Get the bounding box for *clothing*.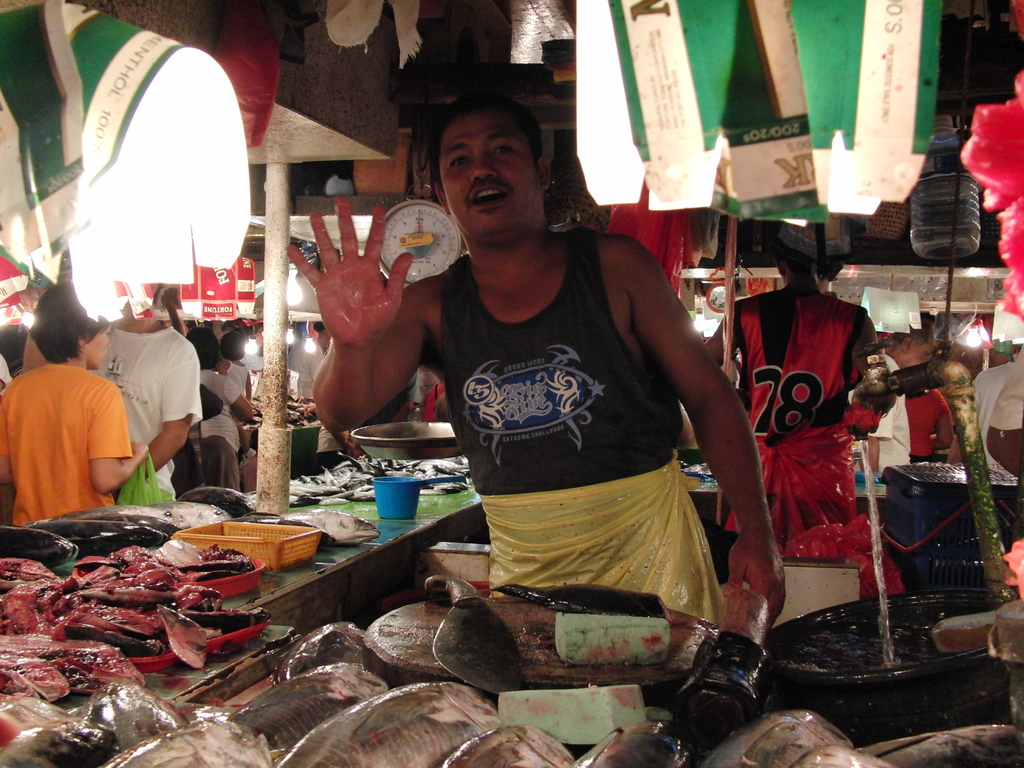
bbox=[731, 287, 890, 536].
